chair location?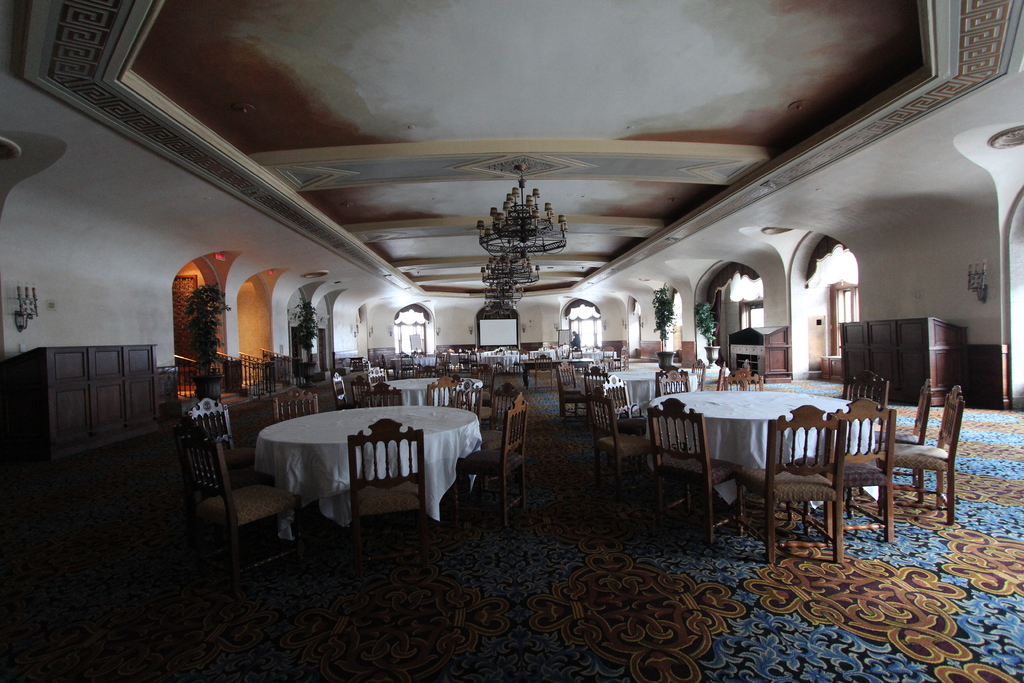
box=[427, 375, 470, 404]
